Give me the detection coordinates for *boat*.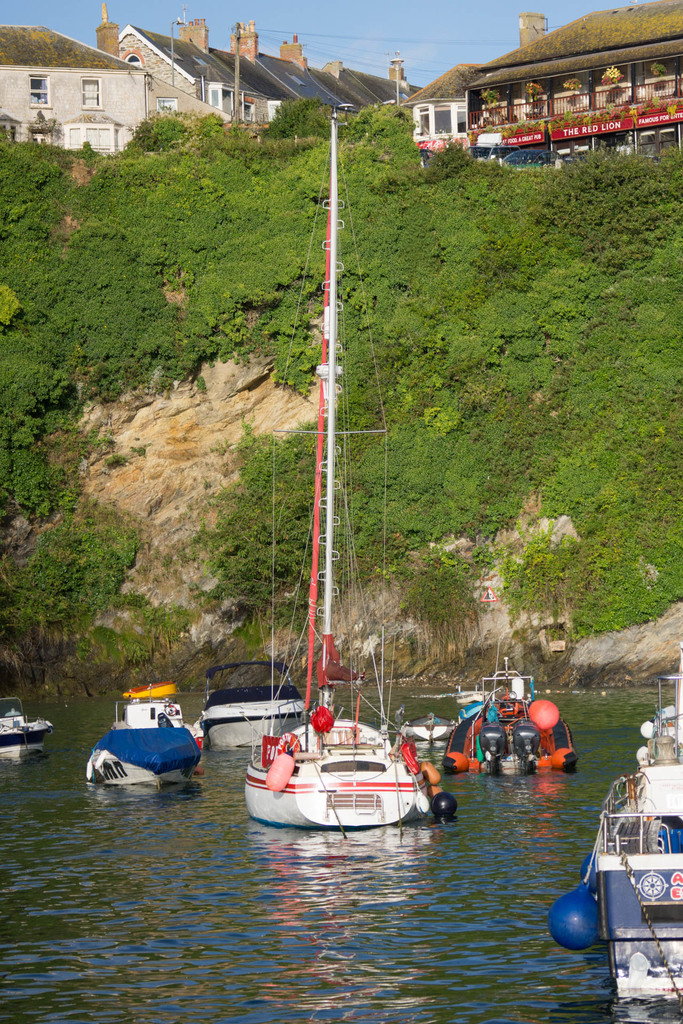
box=[436, 643, 573, 776].
